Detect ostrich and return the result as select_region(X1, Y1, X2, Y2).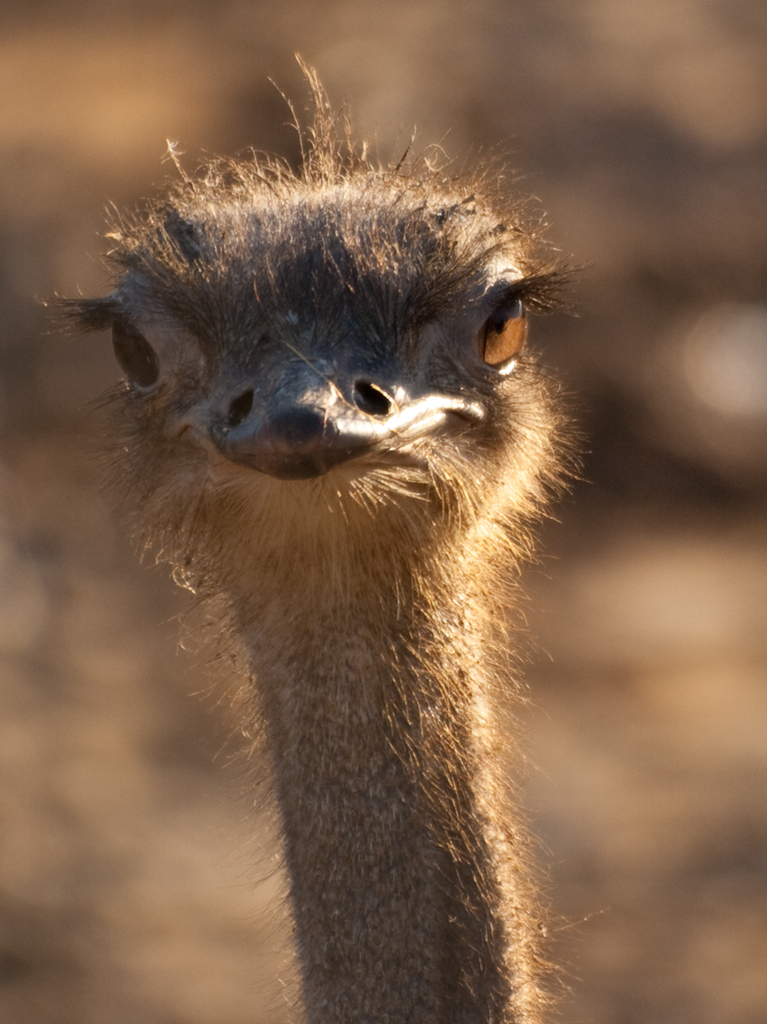
select_region(45, 143, 586, 1023).
